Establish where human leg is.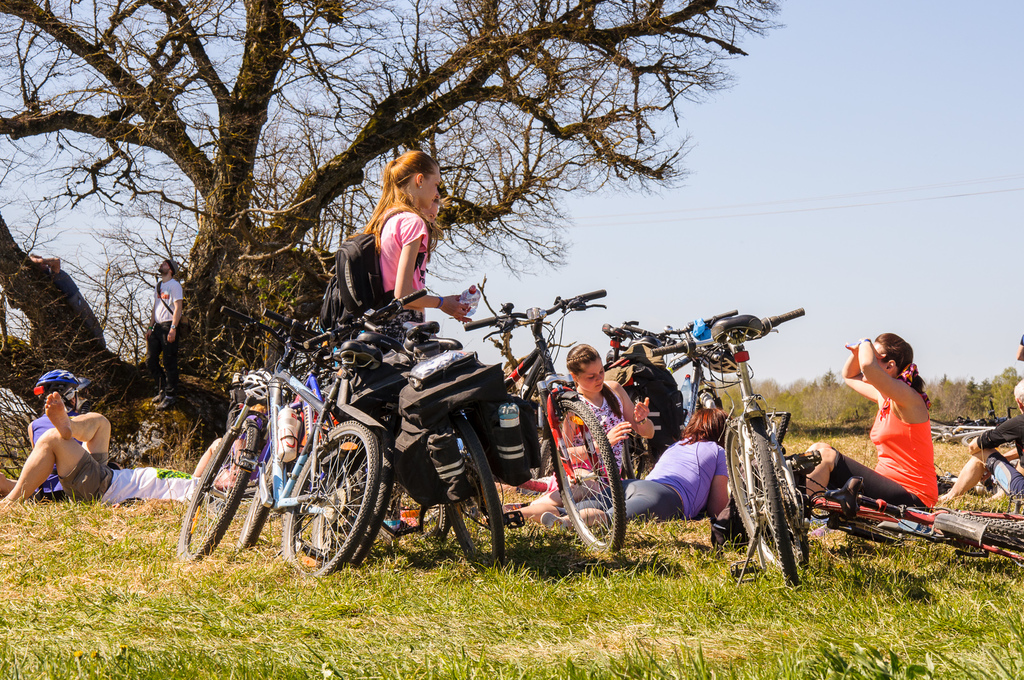
Established at bbox=(806, 439, 931, 519).
